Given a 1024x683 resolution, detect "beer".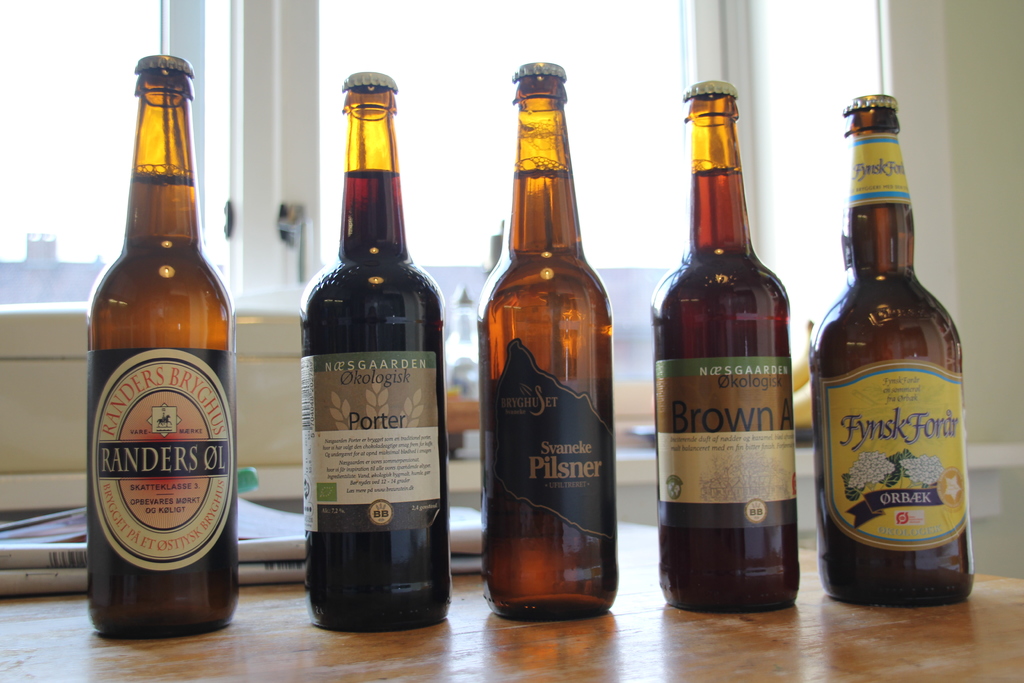
bbox=(81, 50, 234, 632).
